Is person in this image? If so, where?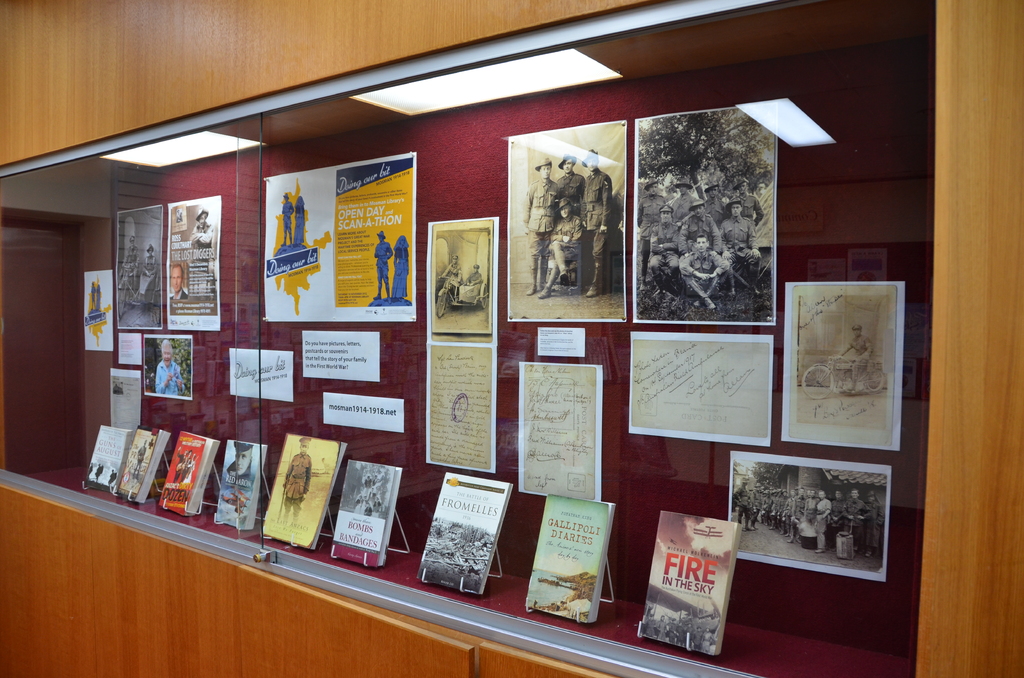
Yes, at rect(524, 145, 563, 298).
